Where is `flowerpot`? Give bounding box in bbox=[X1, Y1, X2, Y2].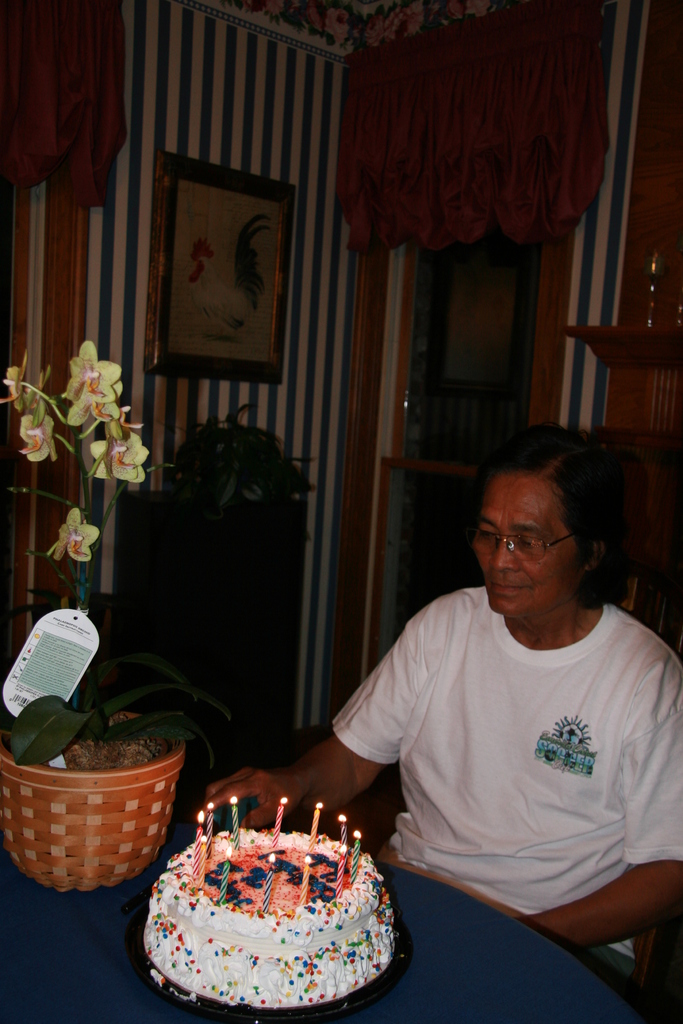
bbox=[3, 724, 186, 911].
